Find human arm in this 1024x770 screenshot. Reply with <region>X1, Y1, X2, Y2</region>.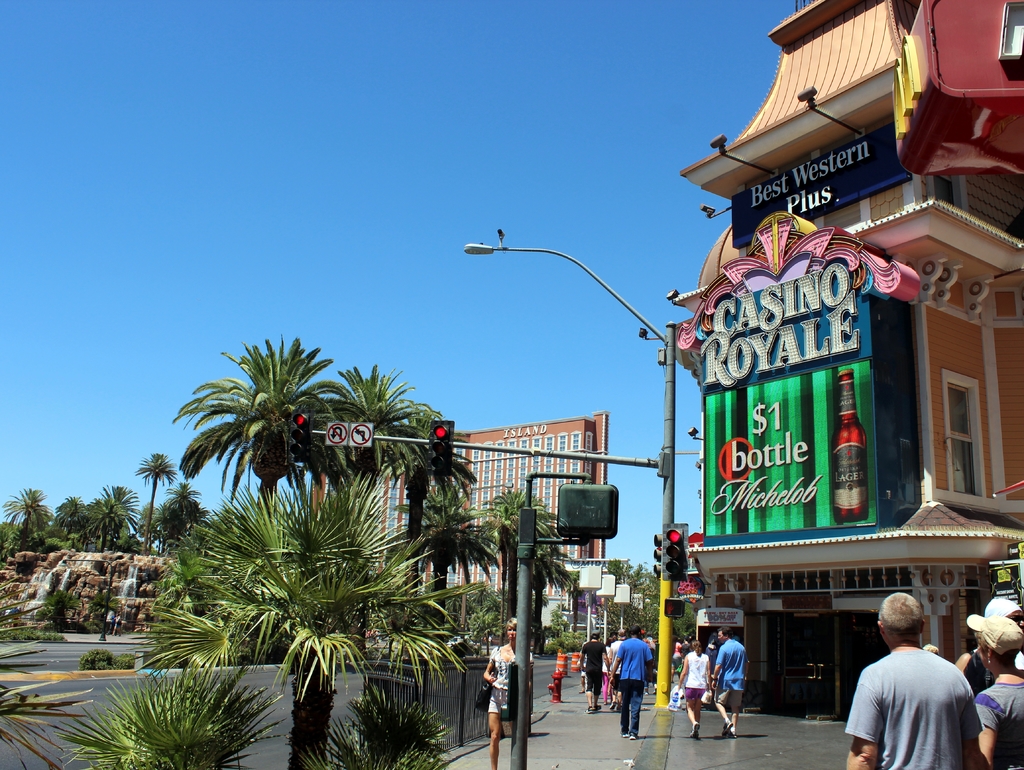
<region>959, 688, 982, 769</region>.
